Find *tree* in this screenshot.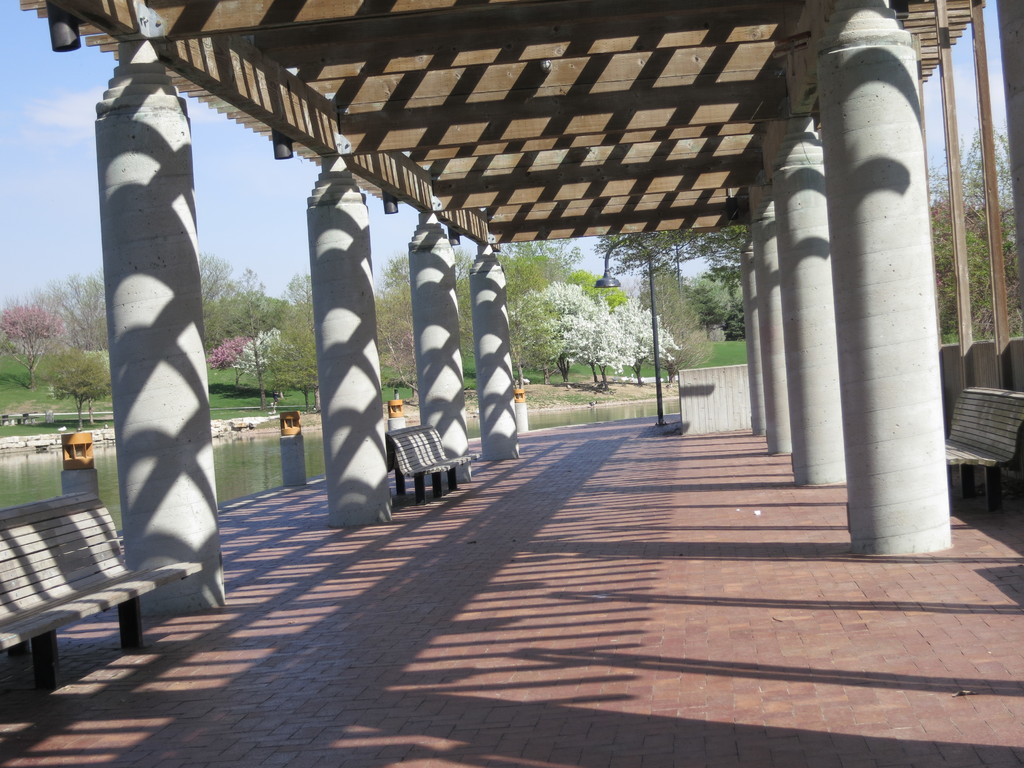
The bounding box for *tree* is region(0, 307, 73, 388).
